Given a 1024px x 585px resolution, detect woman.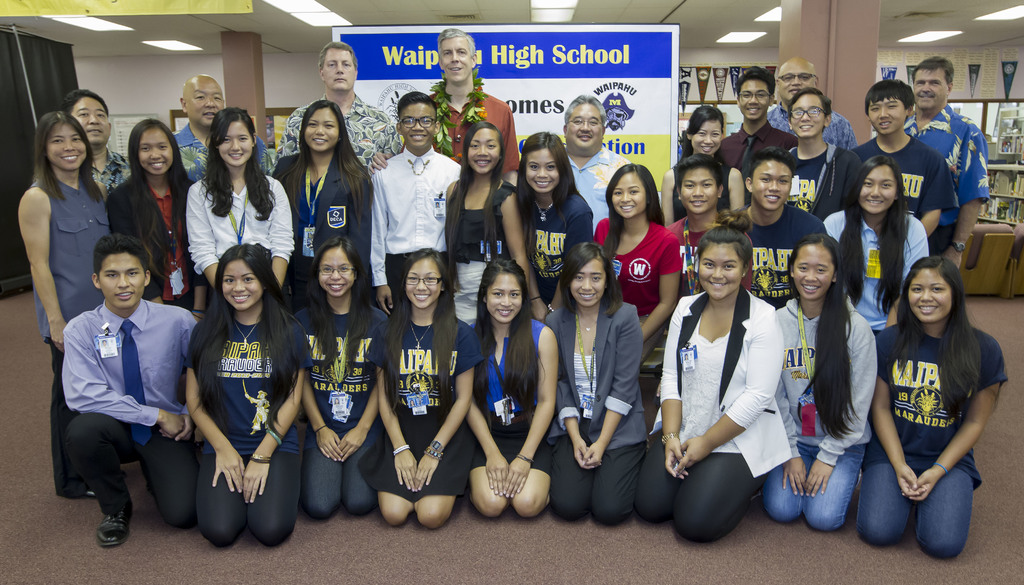
bbox=[675, 152, 735, 300].
